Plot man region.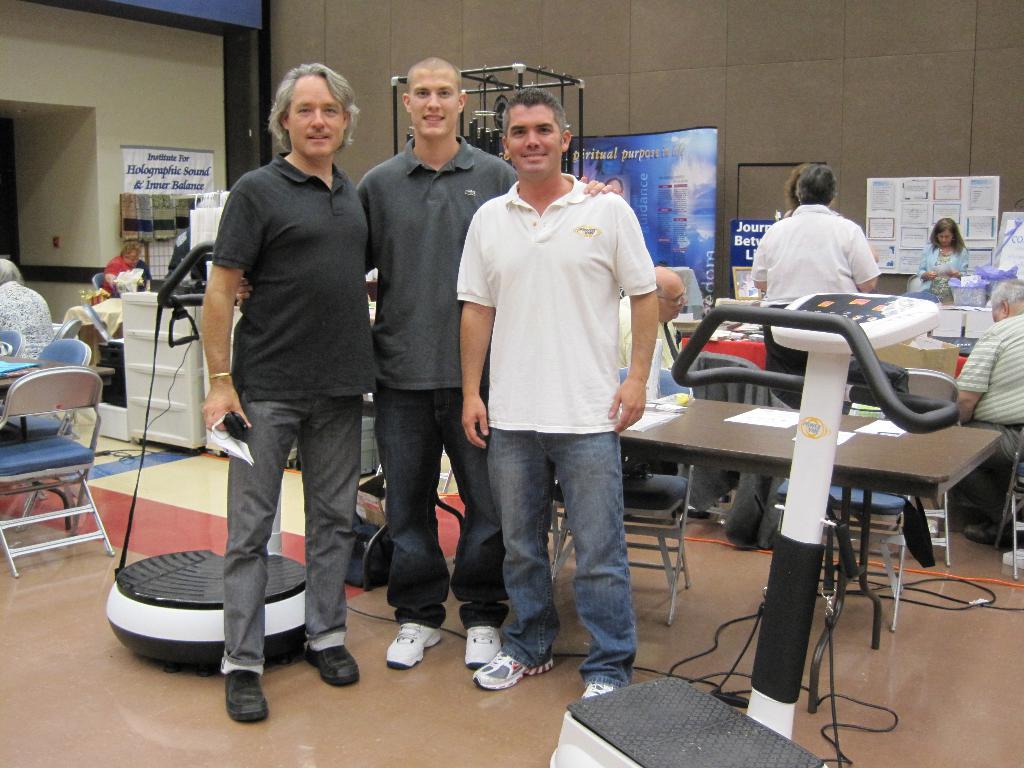
Plotted at bbox=[359, 60, 509, 670].
